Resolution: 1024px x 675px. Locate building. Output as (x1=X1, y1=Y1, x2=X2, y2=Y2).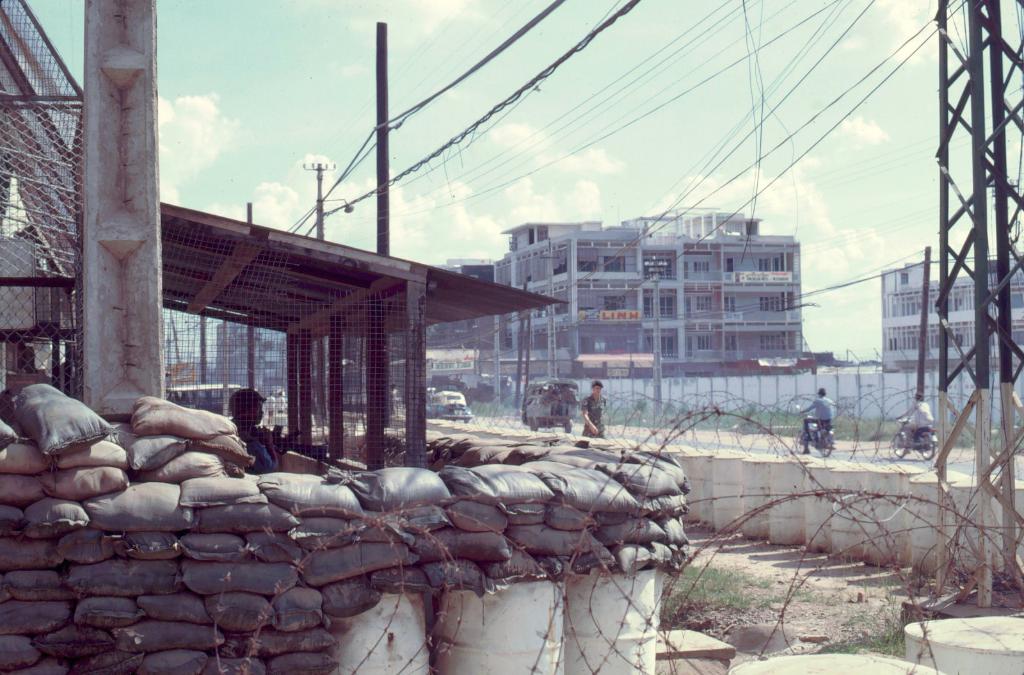
(x1=883, y1=257, x2=1023, y2=368).
